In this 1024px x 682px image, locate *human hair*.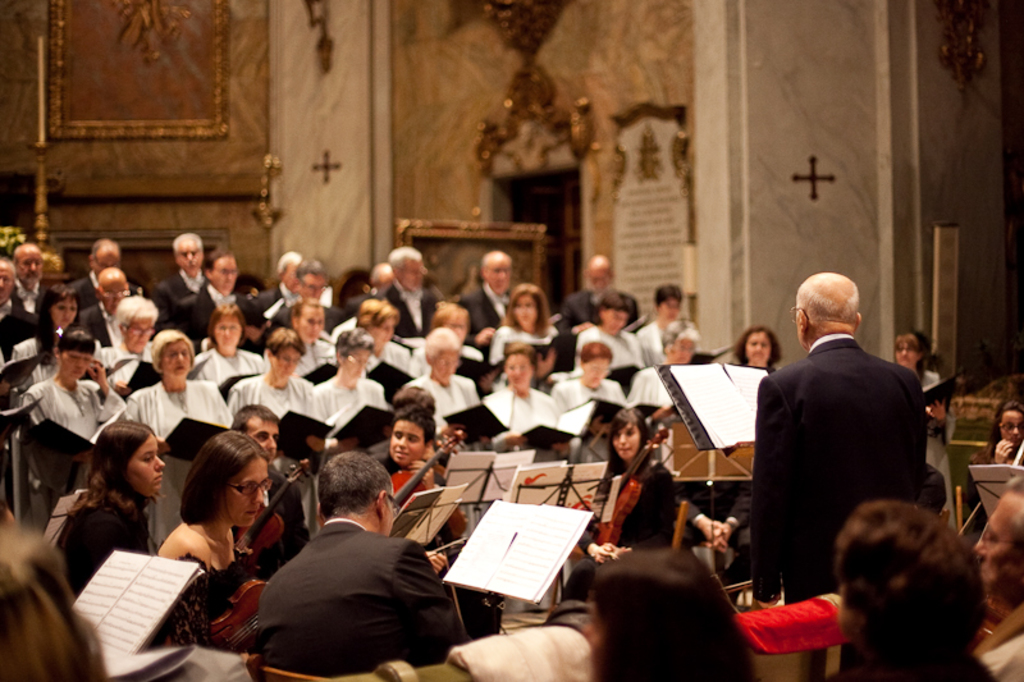
Bounding box: 968/398/1023/466.
